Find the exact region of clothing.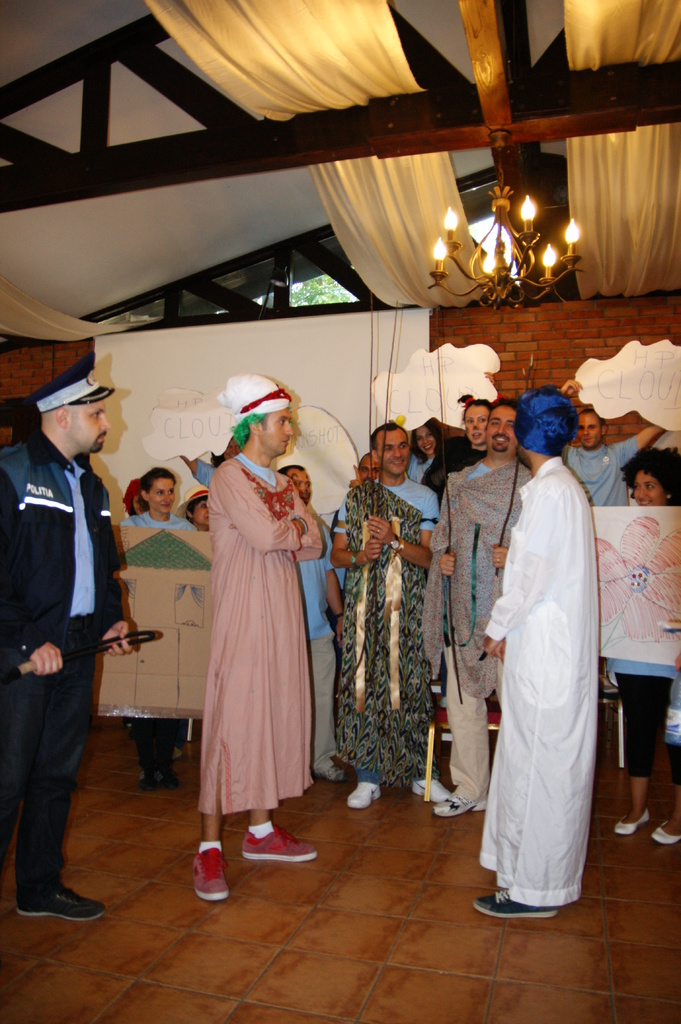
Exact region: x1=6, y1=361, x2=139, y2=888.
